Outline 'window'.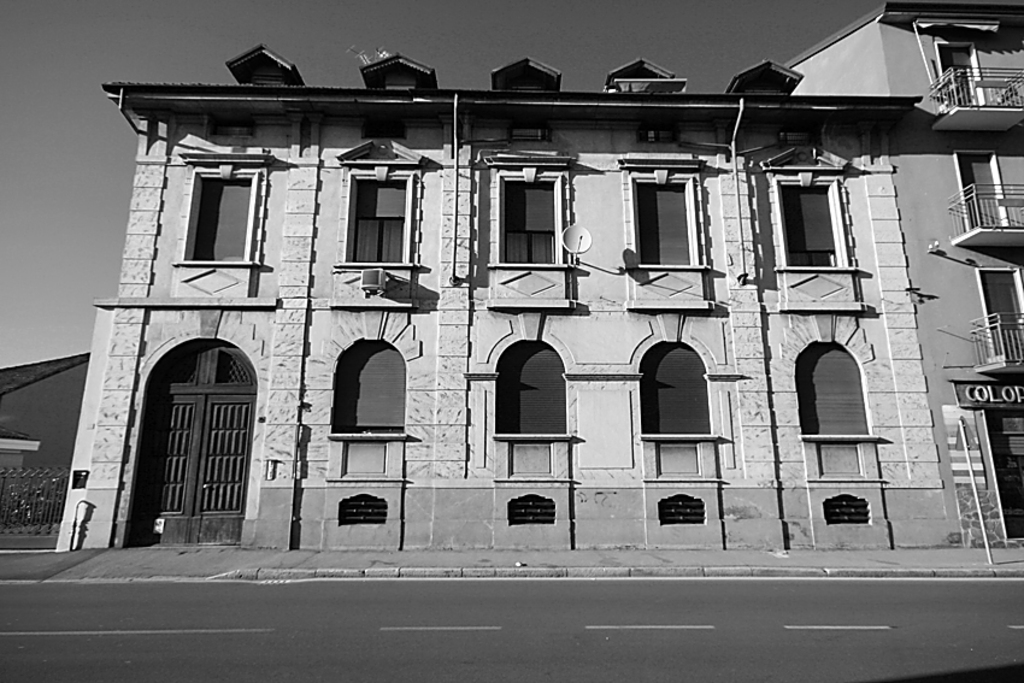
Outline: pyautogui.locateOnScreen(619, 145, 716, 308).
